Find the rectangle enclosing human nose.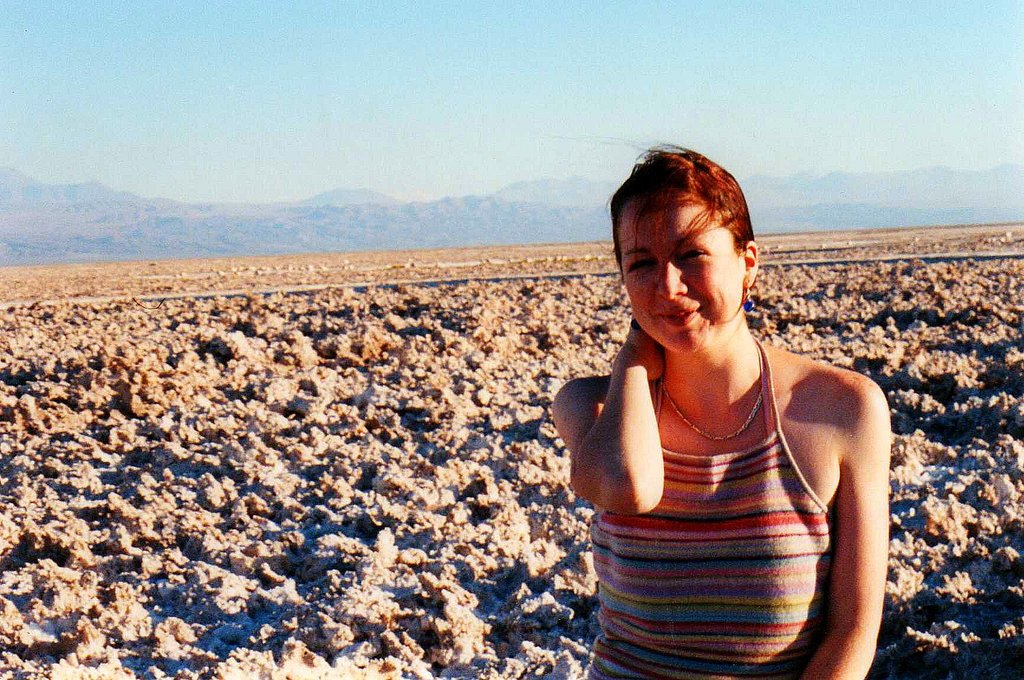
BBox(655, 259, 690, 300).
